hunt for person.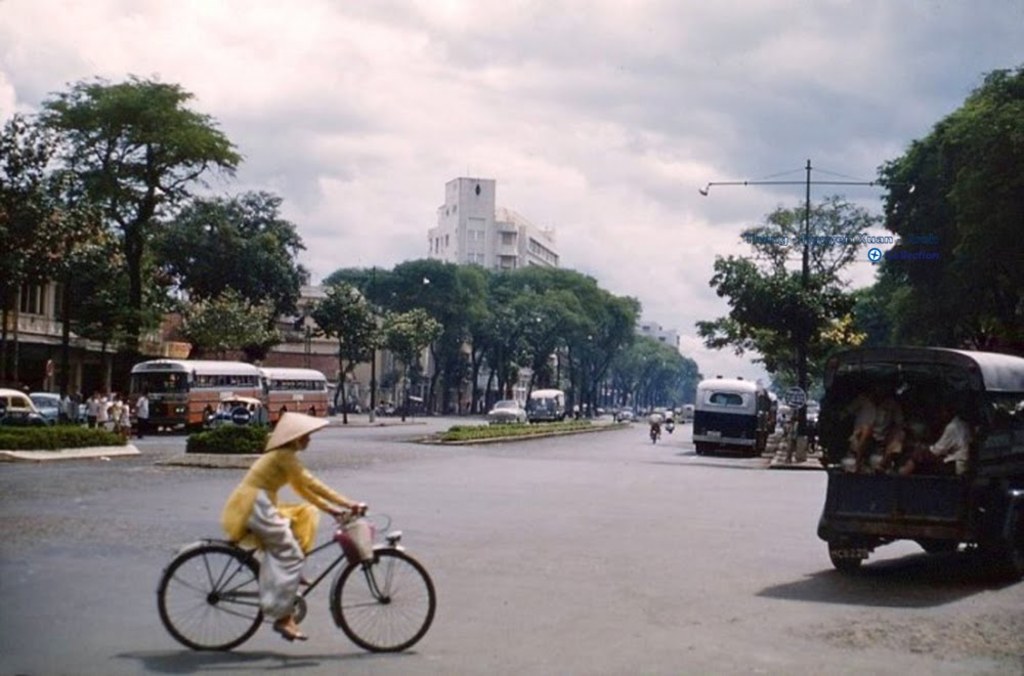
Hunted down at <box>894,396,977,476</box>.
